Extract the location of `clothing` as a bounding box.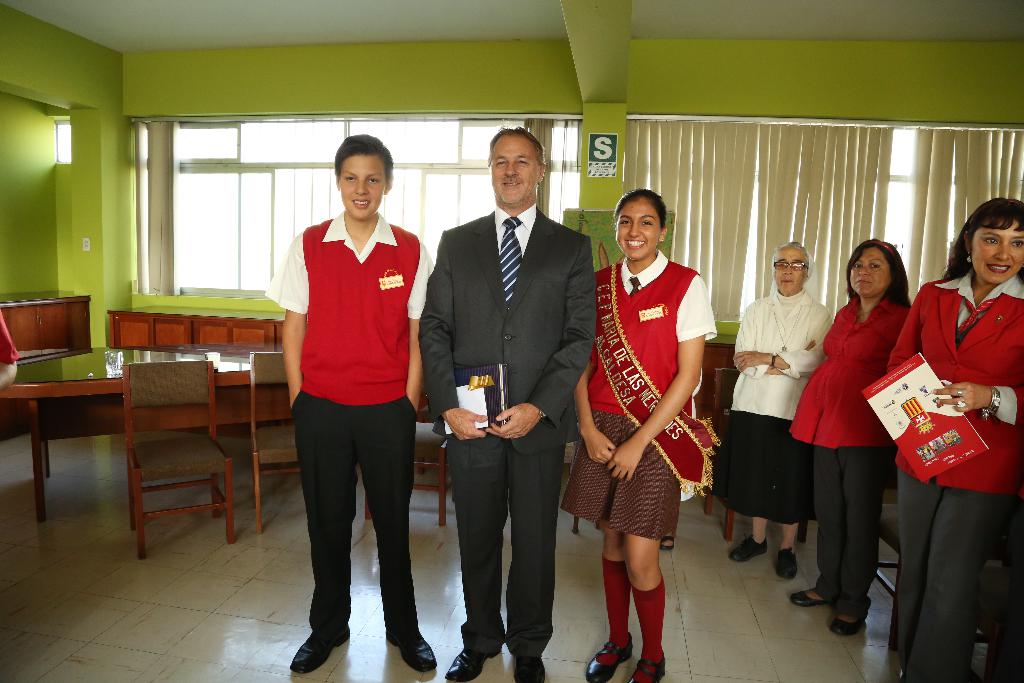
locate(556, 252, 717, 545).
